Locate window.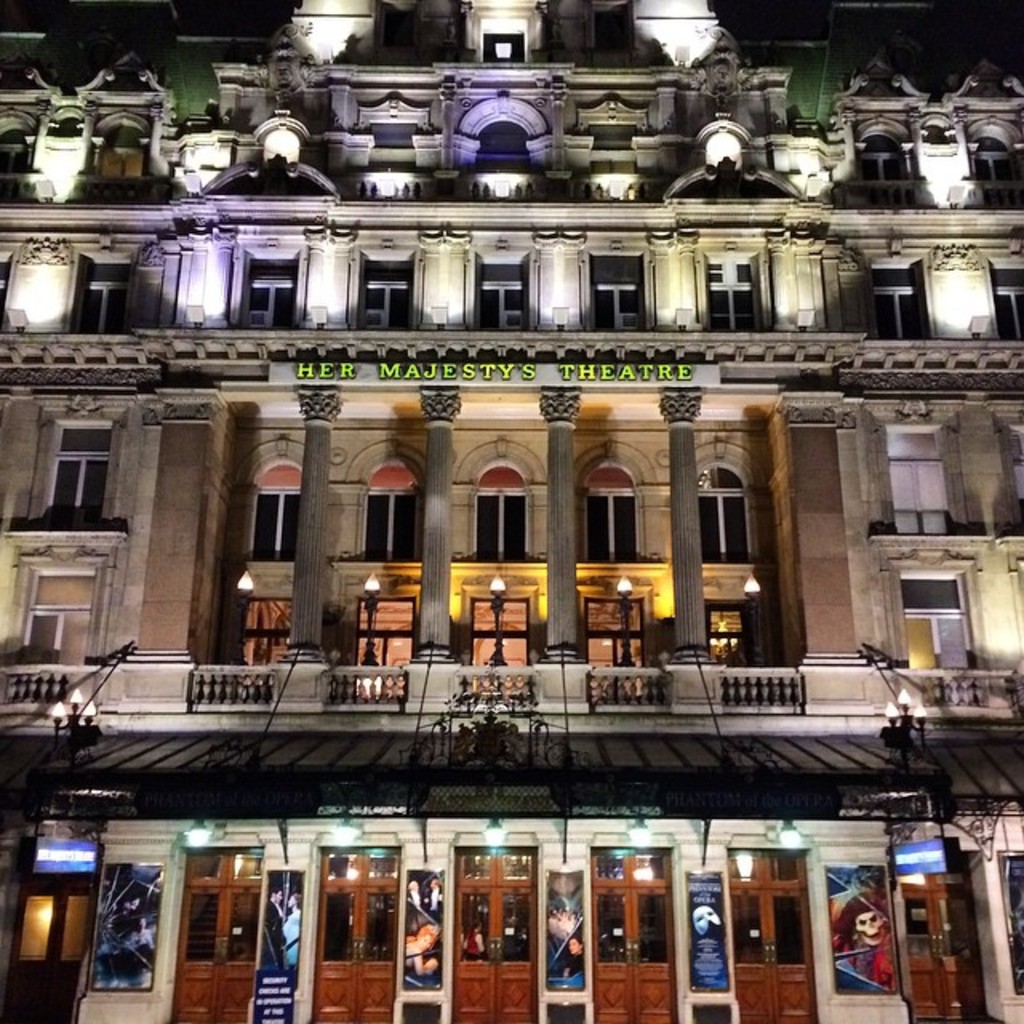
Bounding box: bbox=[907, 568, 965, 712].
